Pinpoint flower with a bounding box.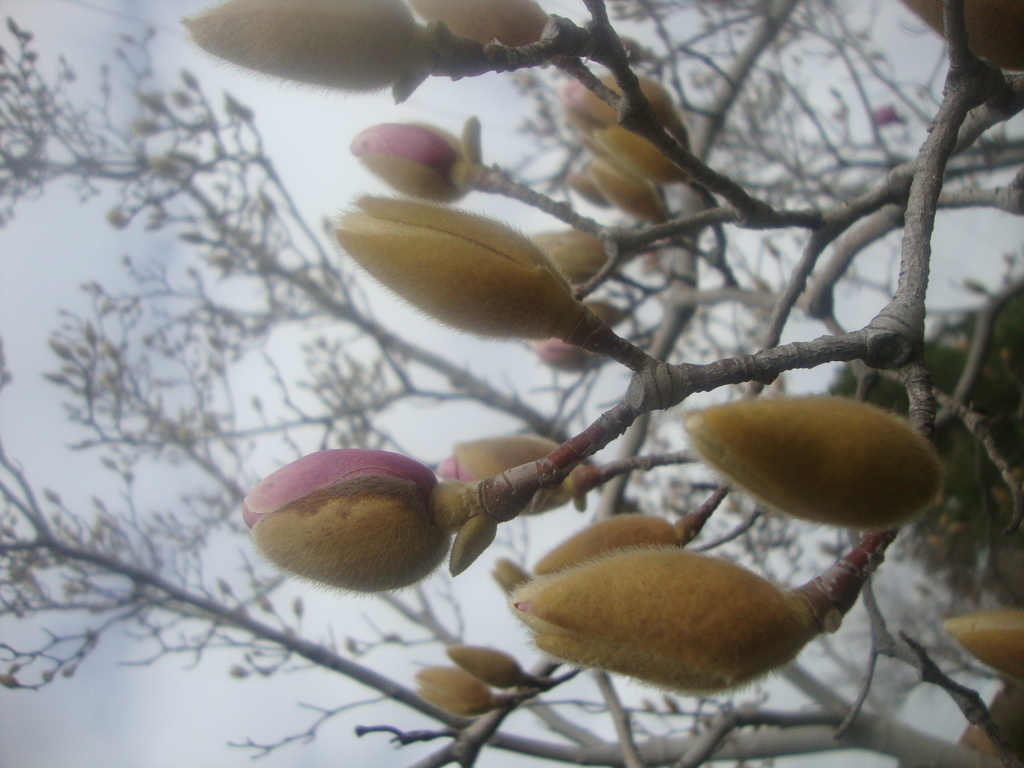
BBox(530, 344, 605, 371).
